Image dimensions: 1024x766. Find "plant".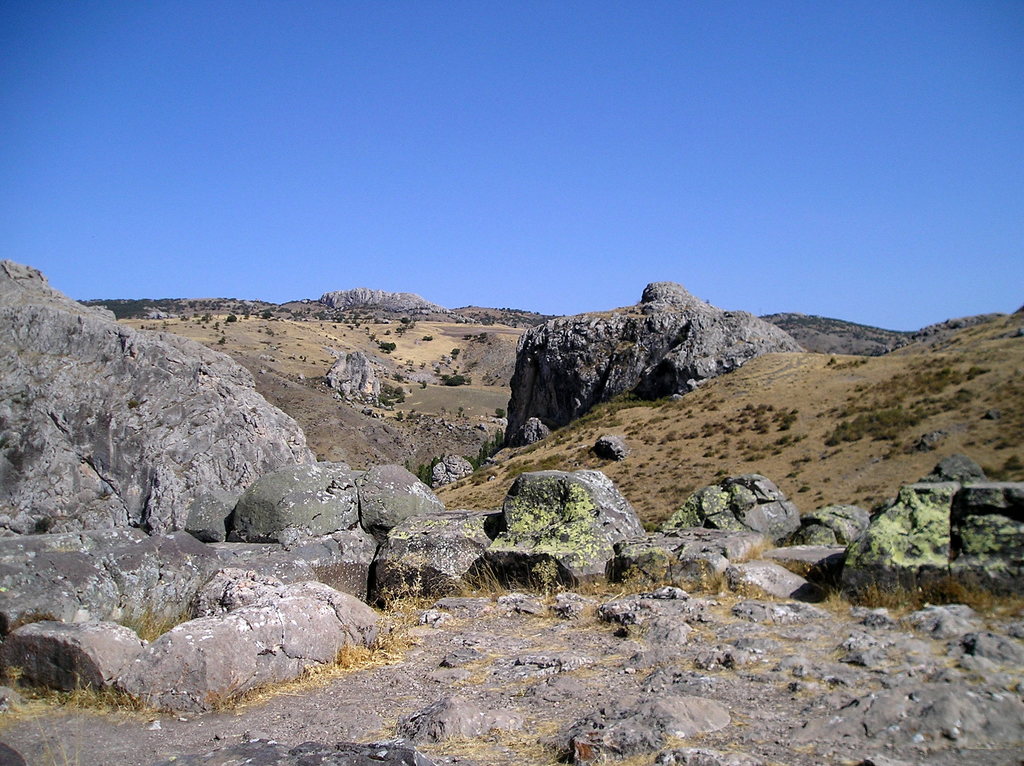
l=446, t=374, r=456, b=388.
